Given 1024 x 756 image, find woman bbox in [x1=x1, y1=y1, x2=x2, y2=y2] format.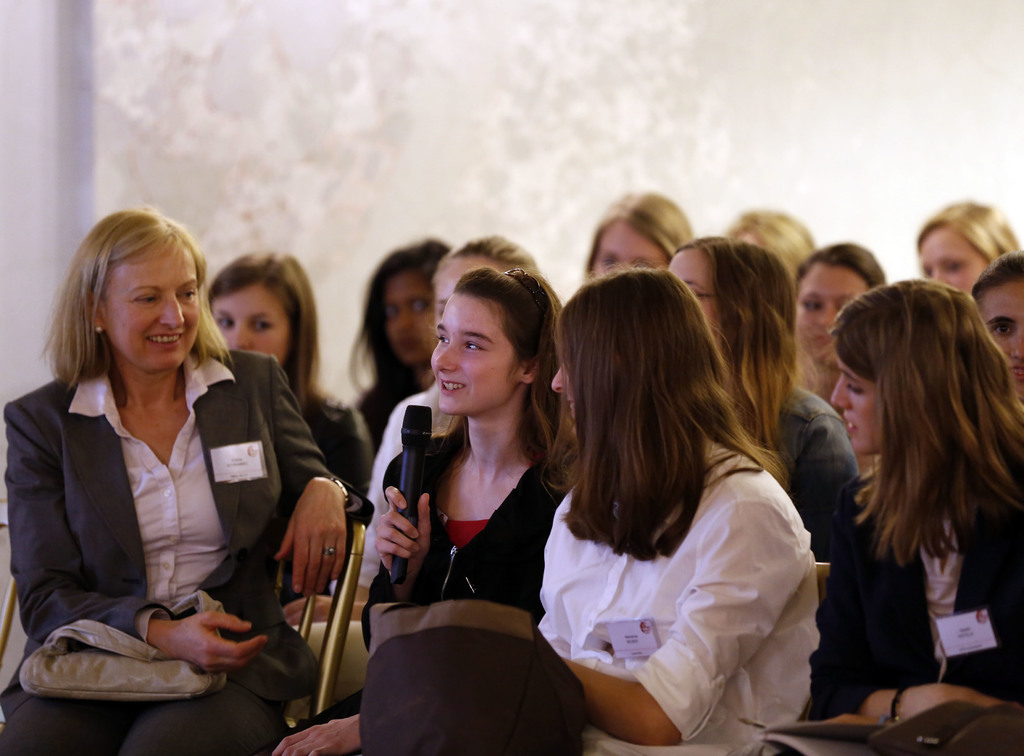
[x1=330, y1=237, x2=542, y2=566].
